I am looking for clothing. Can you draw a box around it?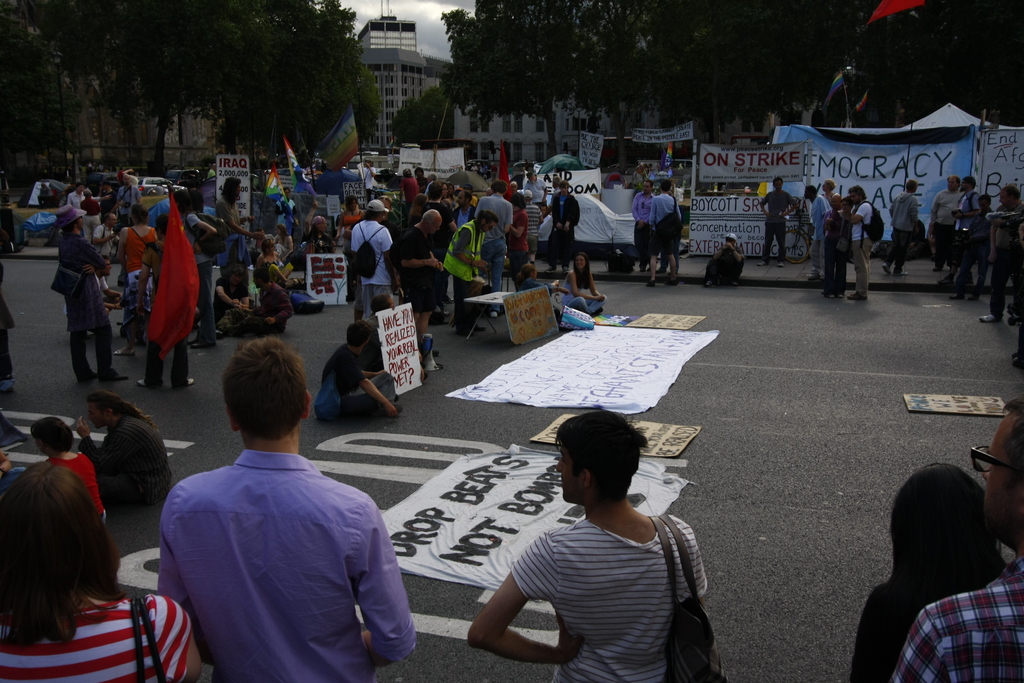
Sure, the bounding box is locate(148, 229, 189, 377).
